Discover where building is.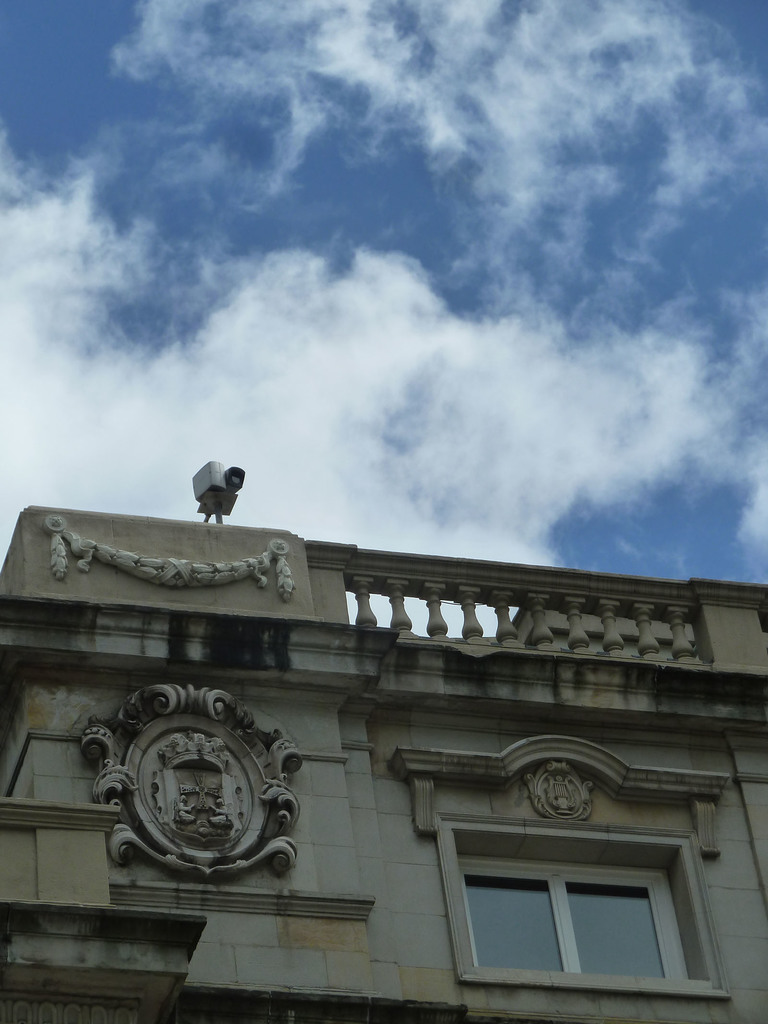
Discovered at box(2, 510, 767, 1023).
